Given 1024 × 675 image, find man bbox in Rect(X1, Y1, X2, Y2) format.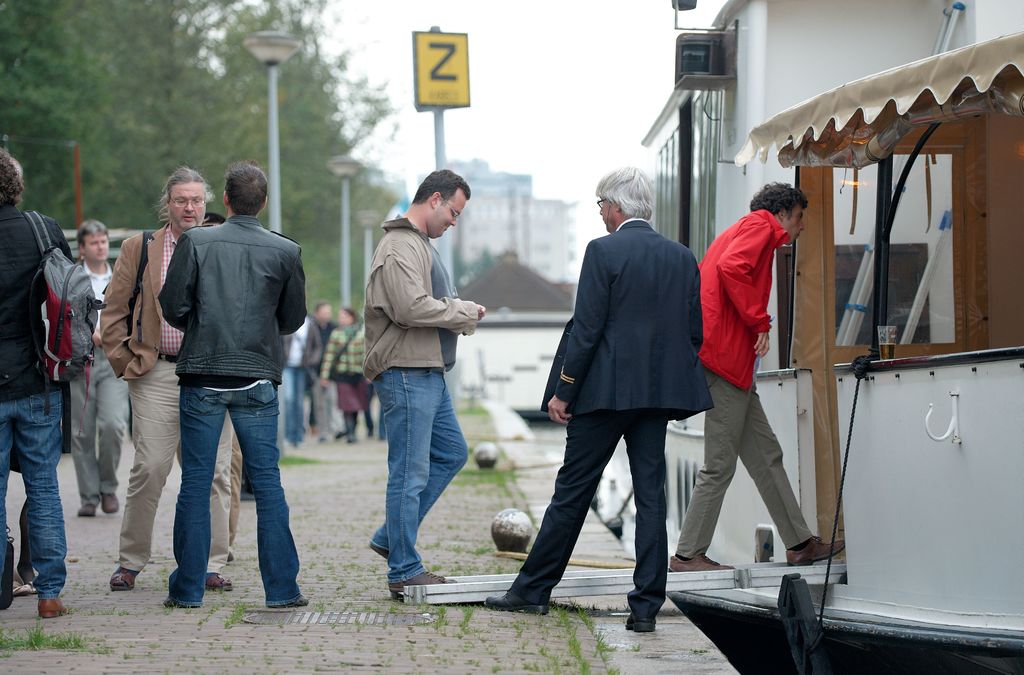
Rect(362, 170, 488, 594).
